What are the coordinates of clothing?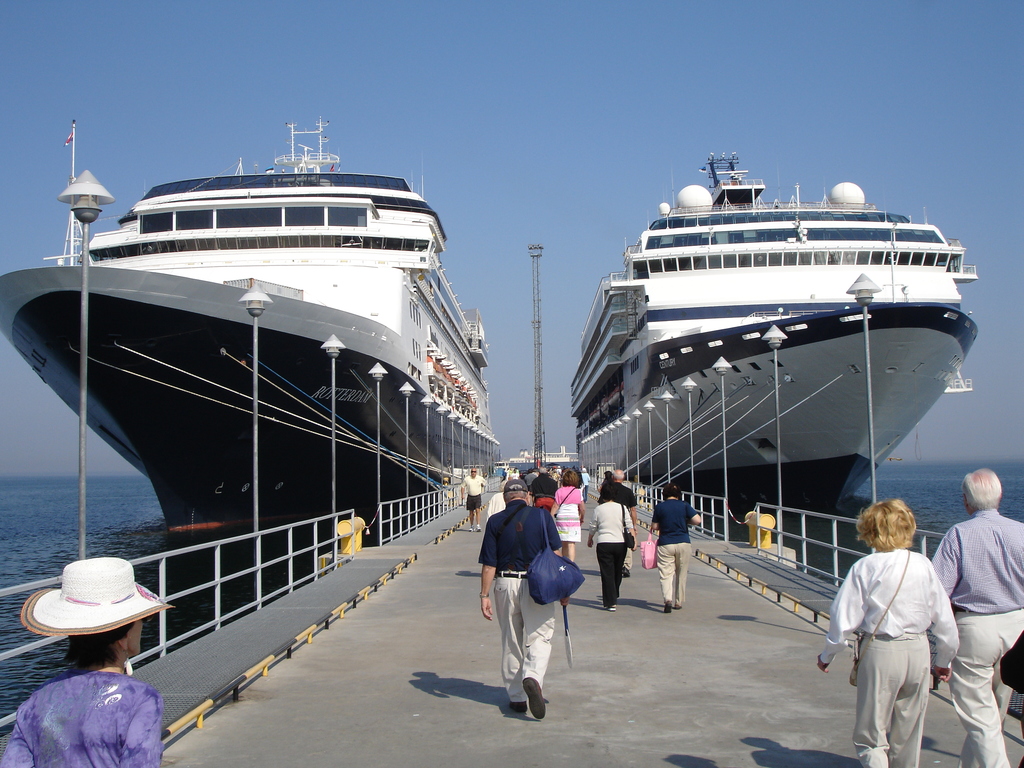
<bbox>932, 507, 1023, 767</bbox>.
